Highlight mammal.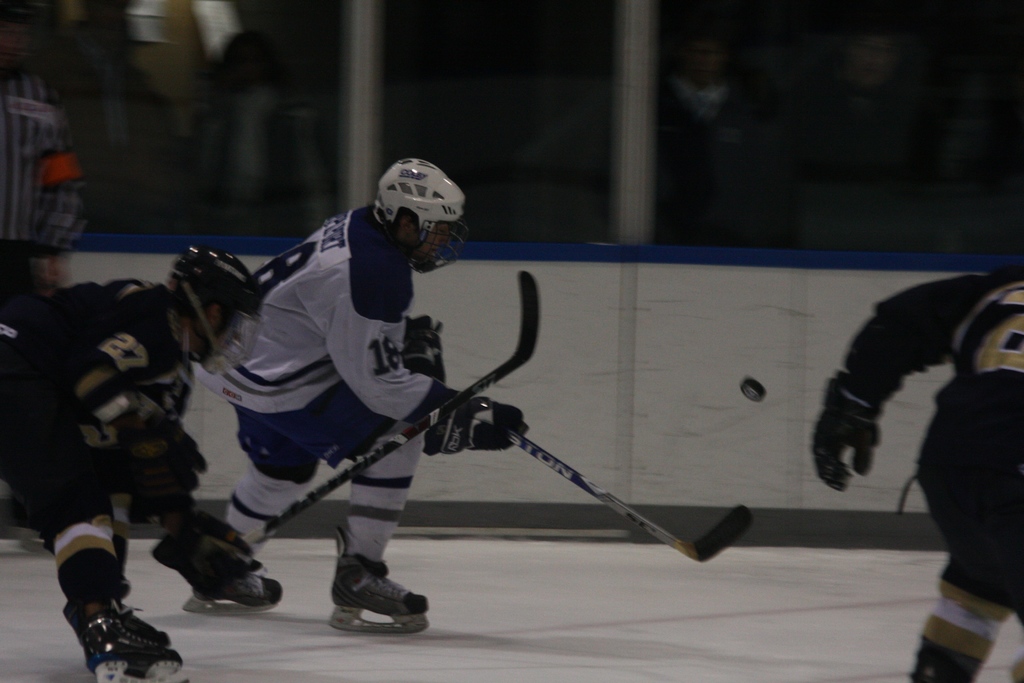
Highlighted region: 0/92/90/310.
